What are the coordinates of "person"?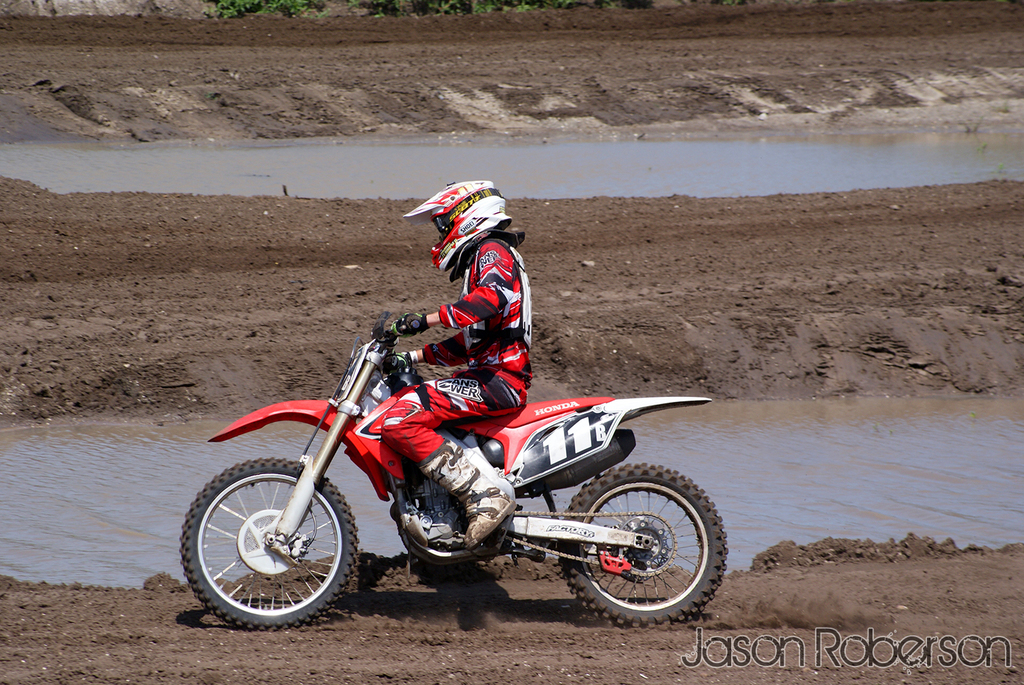
box(364, 177, 529, 550).
